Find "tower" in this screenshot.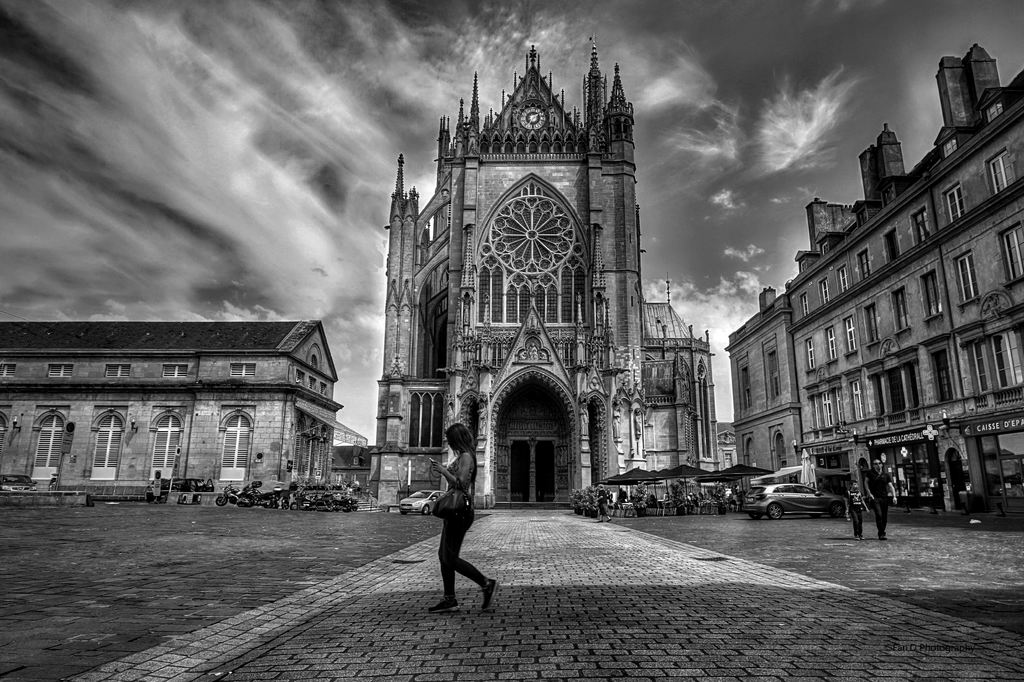
The bounding box for "tower" is (370, 36, 717, 507).
